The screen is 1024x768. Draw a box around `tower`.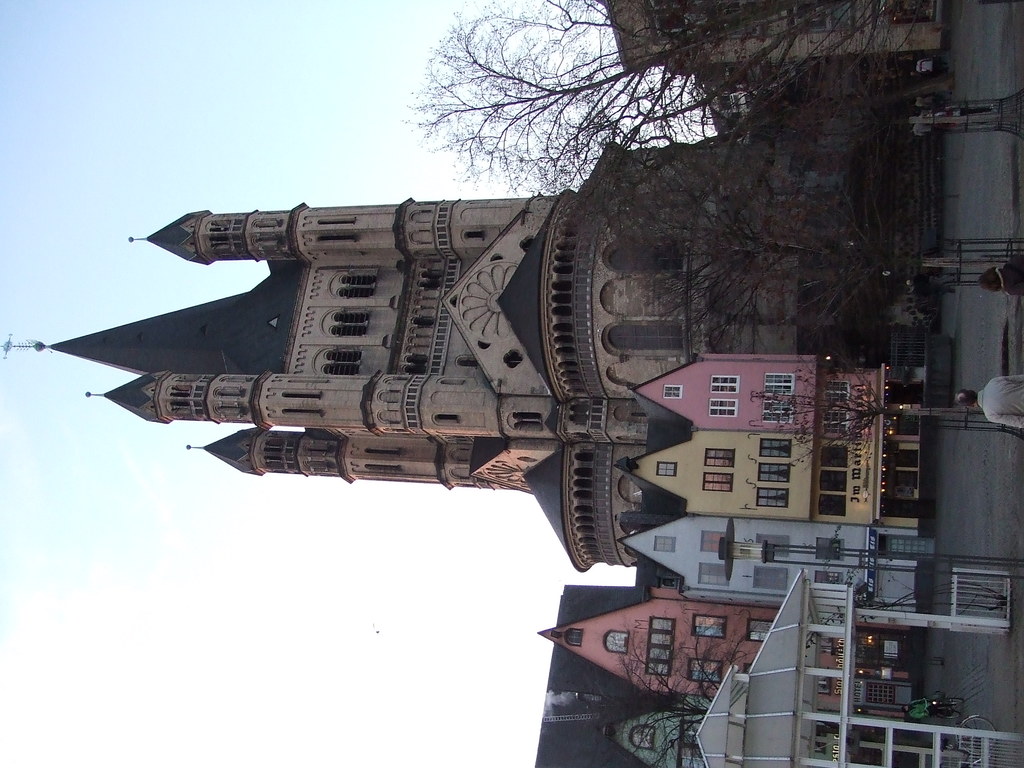
crop(628, 504, 911, 601).
